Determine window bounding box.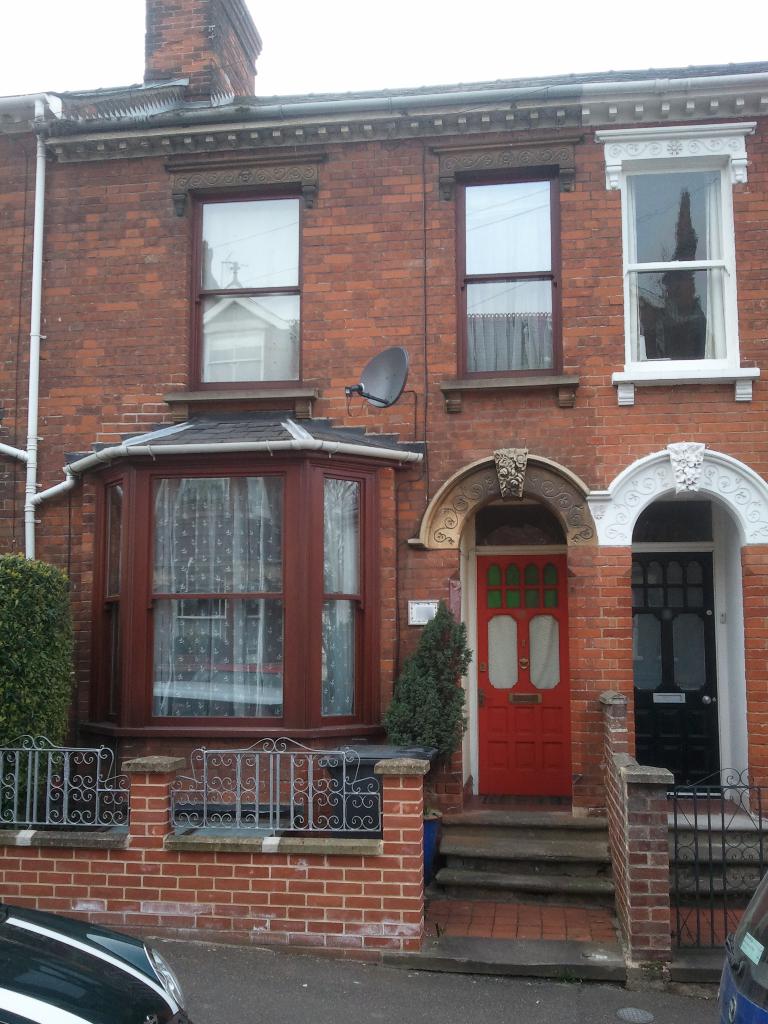
Determined: crop(188, 180, 310, 399).
